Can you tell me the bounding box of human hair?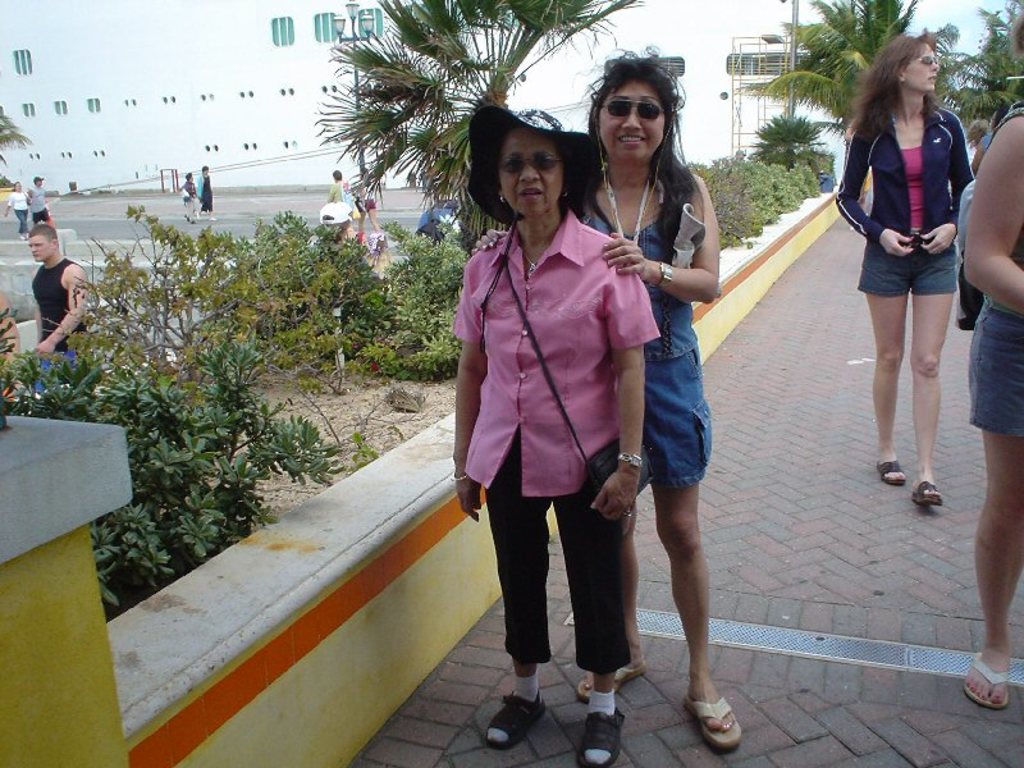
<box>27,225,61,247</box>.
